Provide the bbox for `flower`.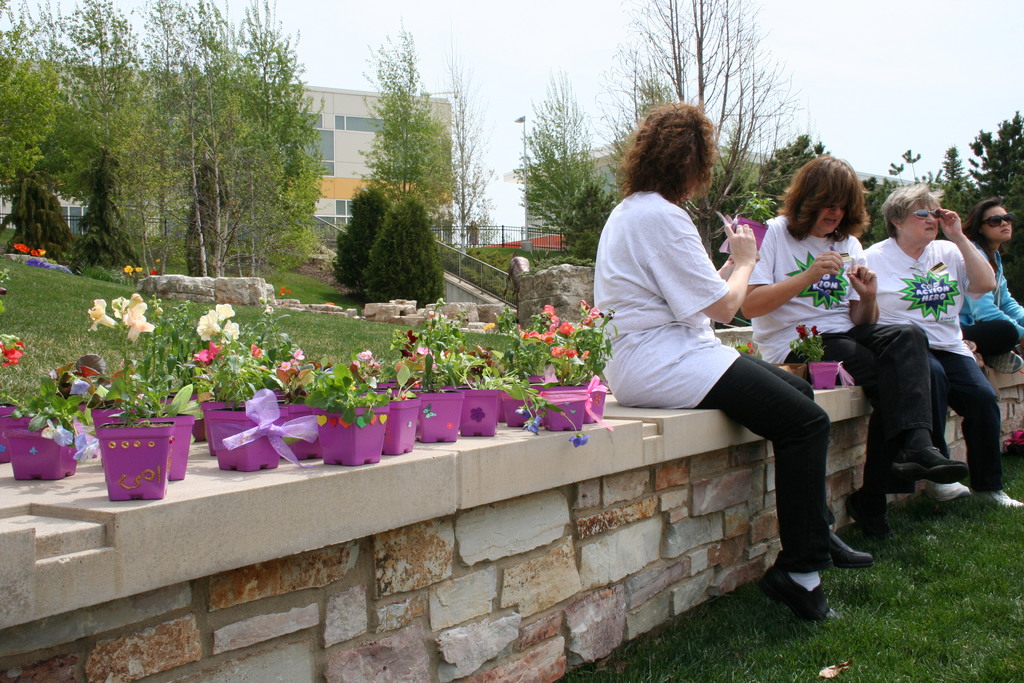
116:293:152:347.
